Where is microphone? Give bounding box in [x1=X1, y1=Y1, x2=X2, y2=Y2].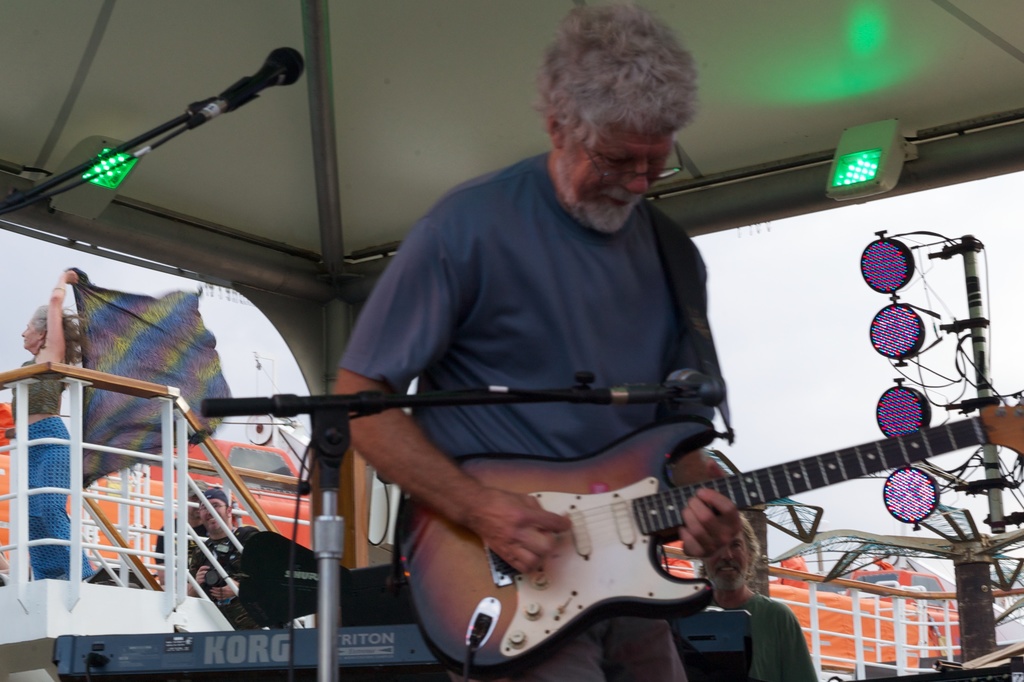
[x1=666, y1=363, x2=728, y2=404].
